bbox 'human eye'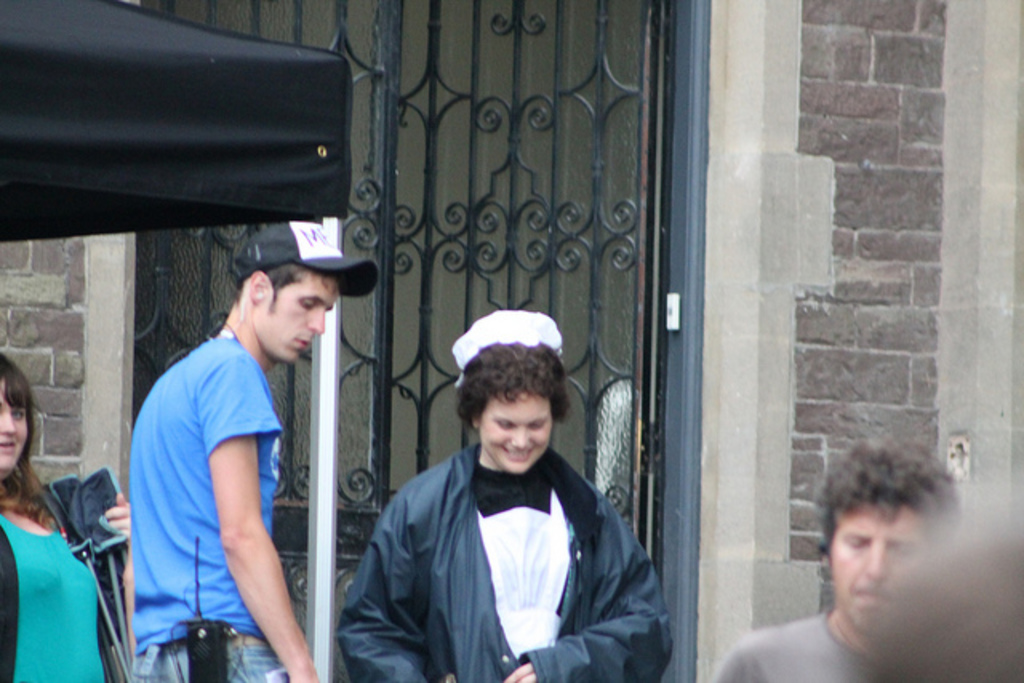
box(14, 406, 24, 422)
